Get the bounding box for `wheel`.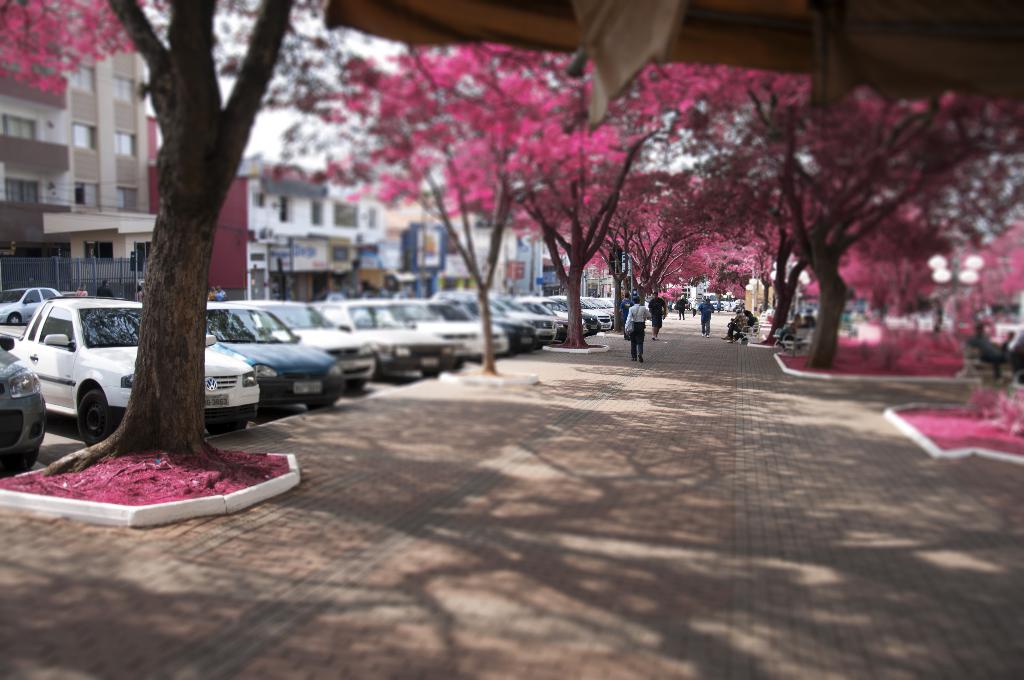
[419,371,436,380].
